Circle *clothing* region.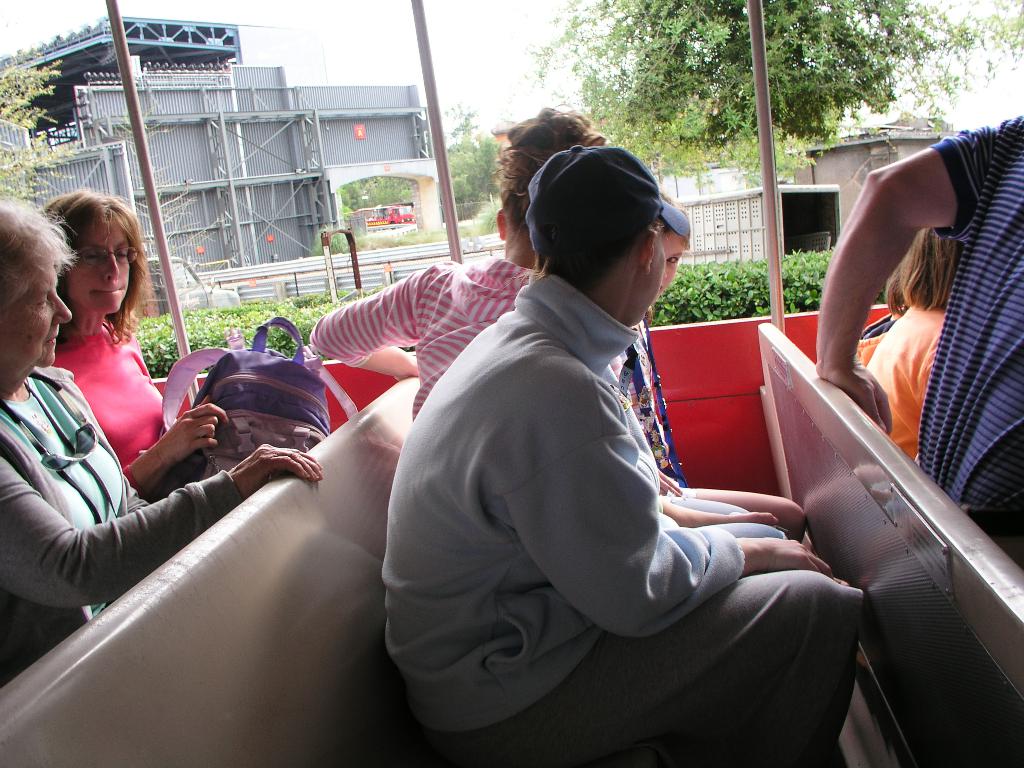
Region: select_region(925, 111, 1023, 568).
